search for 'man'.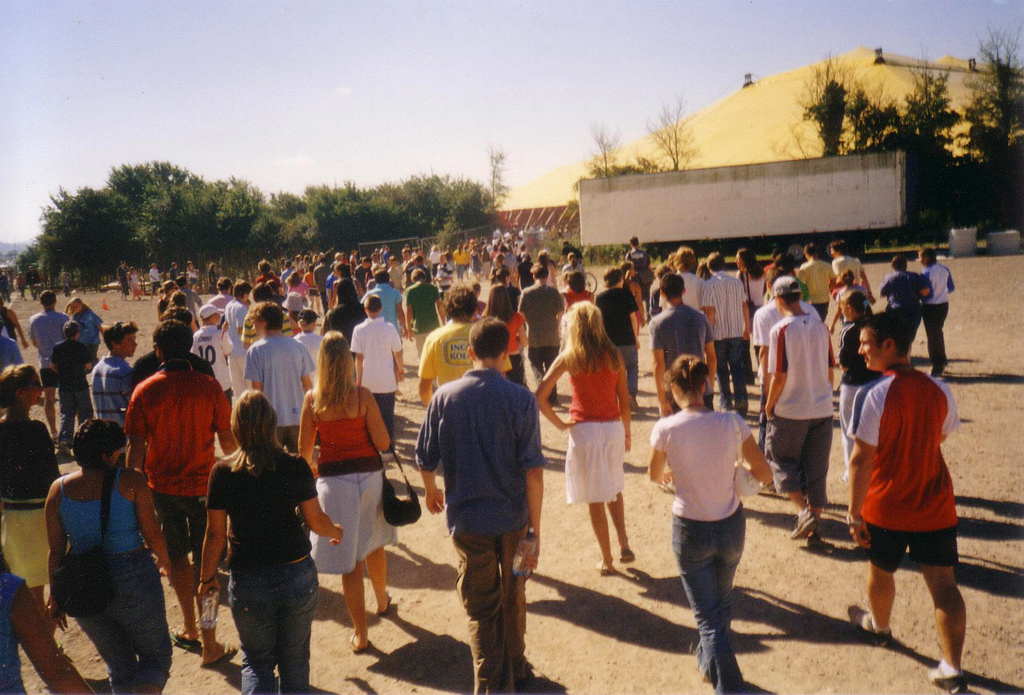
Found at rect(844, 311, 968, 694).
